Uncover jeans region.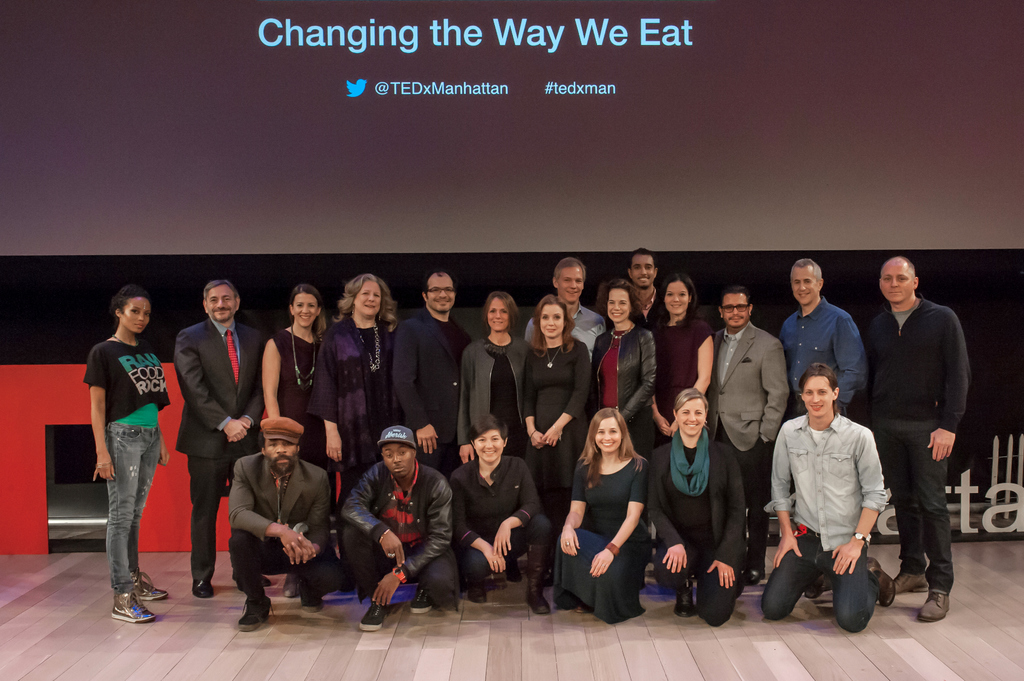
Uncovered: l=232, t=529, r=353, b=609.
